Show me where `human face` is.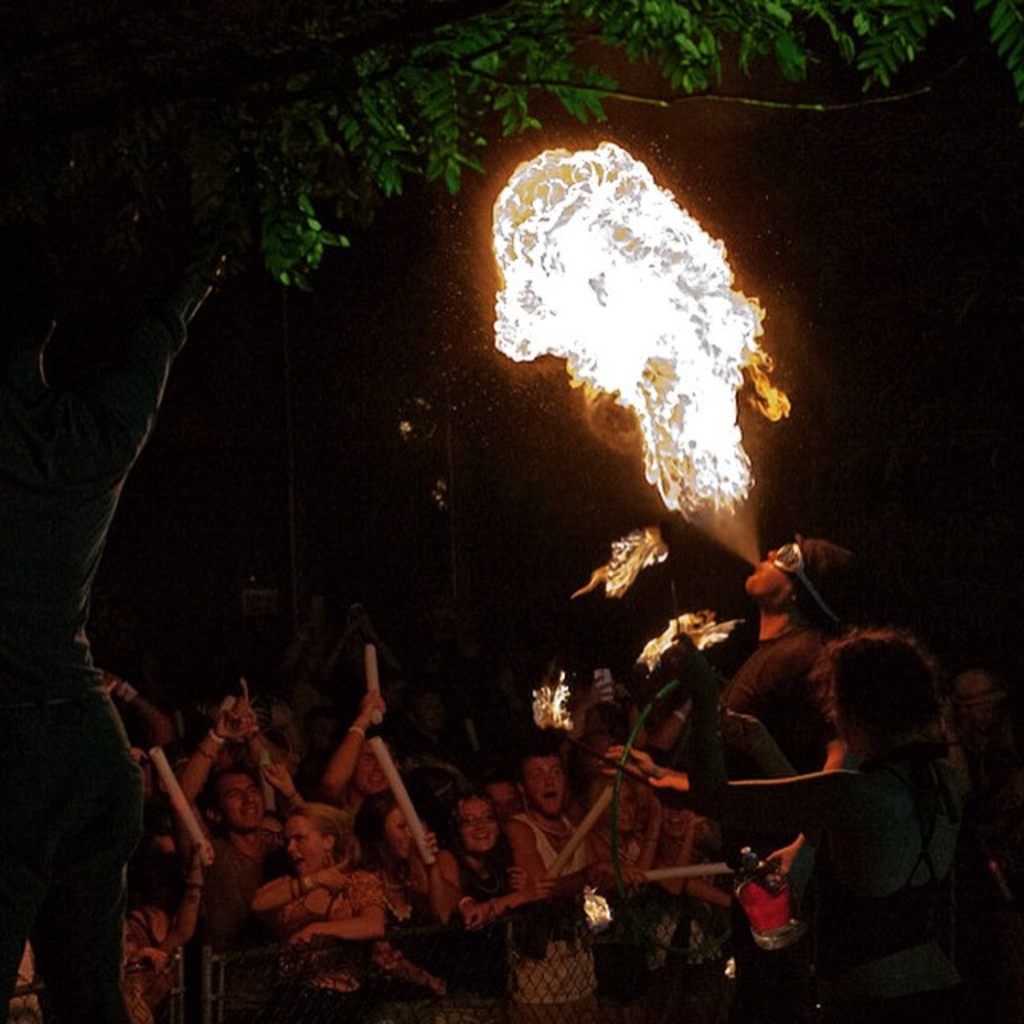
`human face` is at 533 758 563 811.
